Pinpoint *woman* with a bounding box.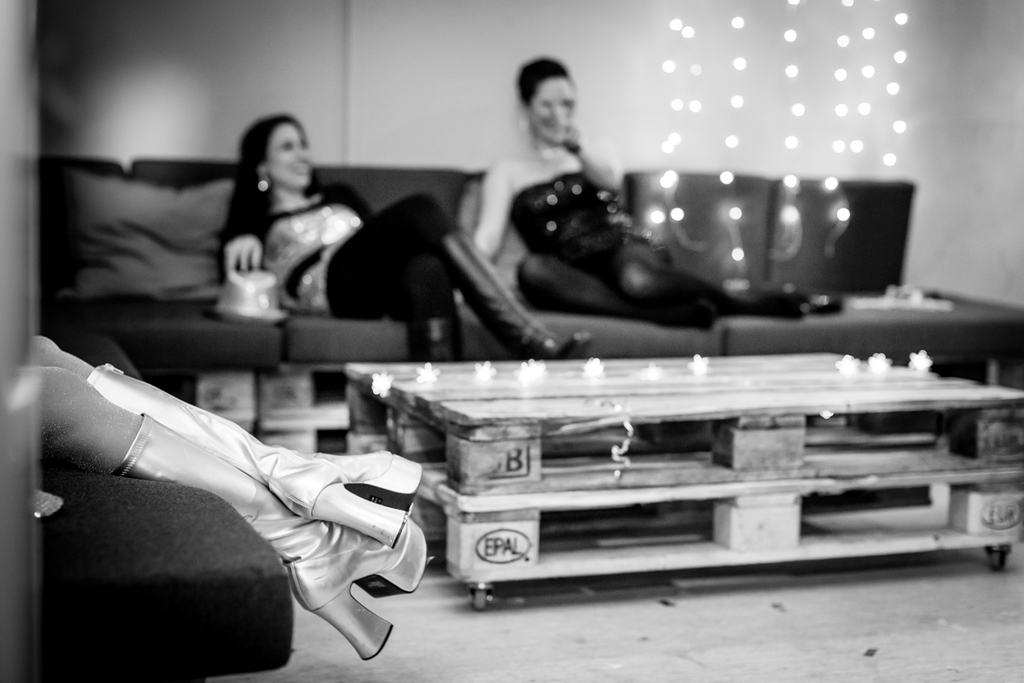
crop(470, 49, 847, 325).
